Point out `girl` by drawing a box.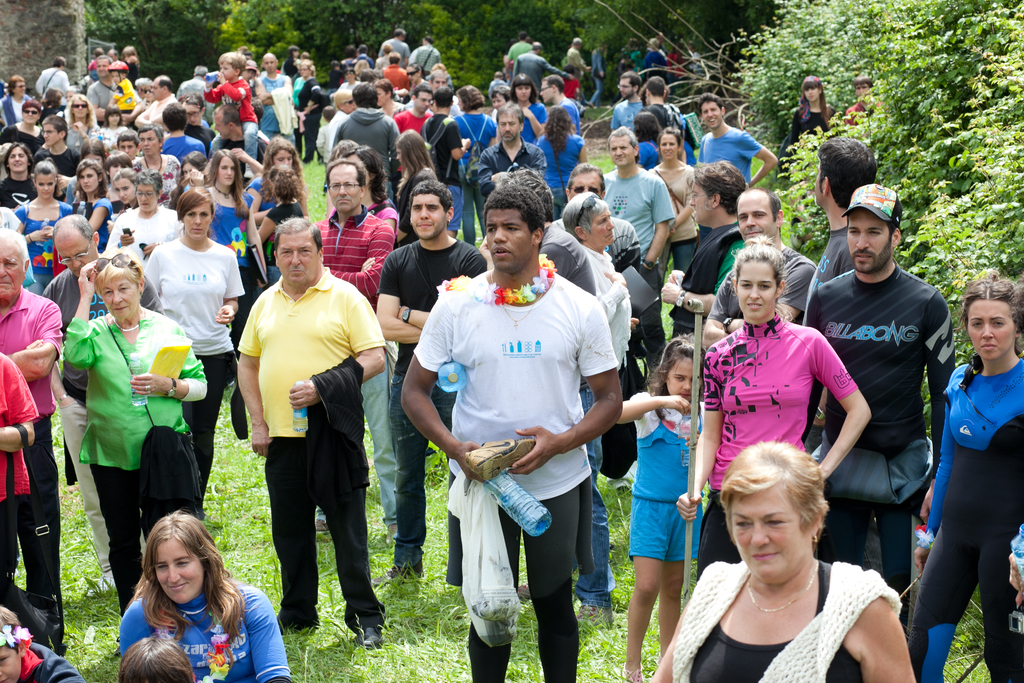
[left=613, top=330, right=703, bottom=682].
